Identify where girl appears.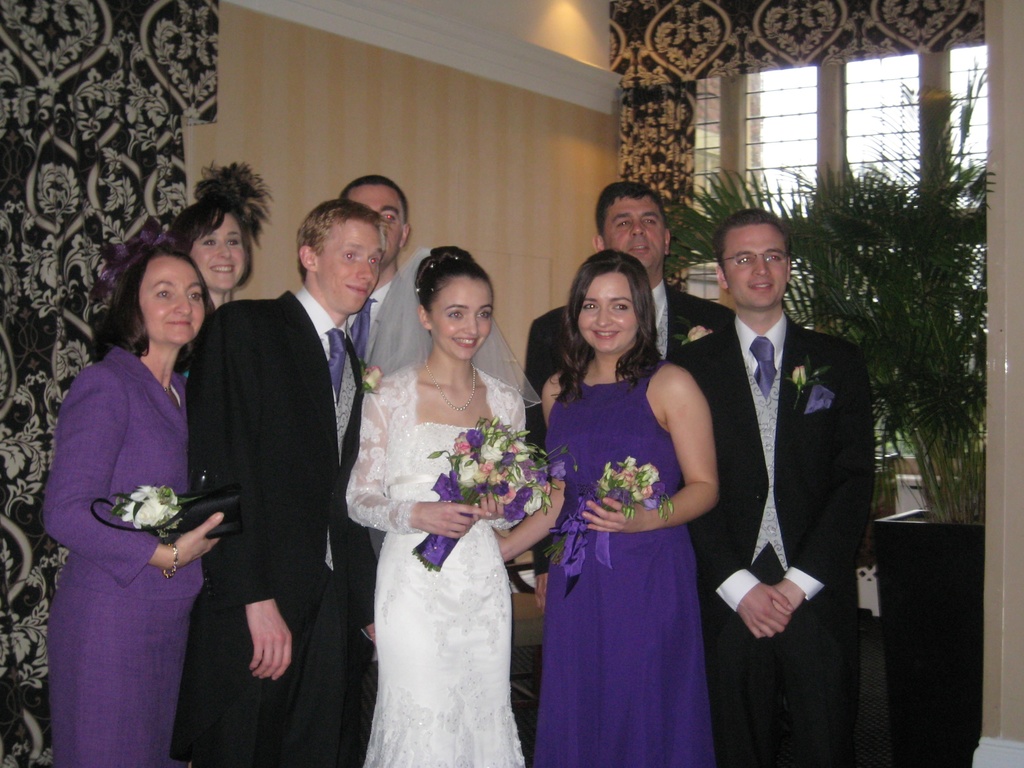
Appears at {"left": 540, "top": 257, "right": 720, "bottom": 767}.
